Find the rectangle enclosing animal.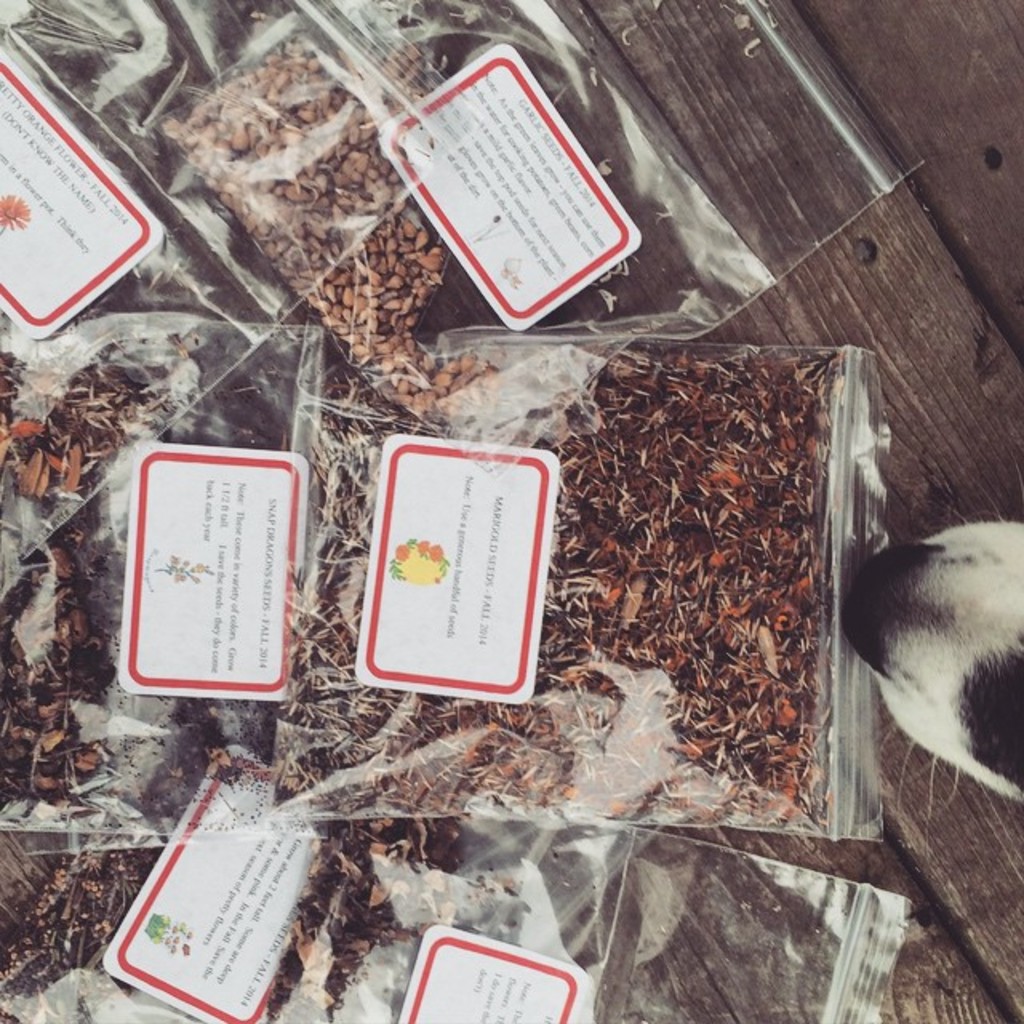
[834,458,1022,835].
